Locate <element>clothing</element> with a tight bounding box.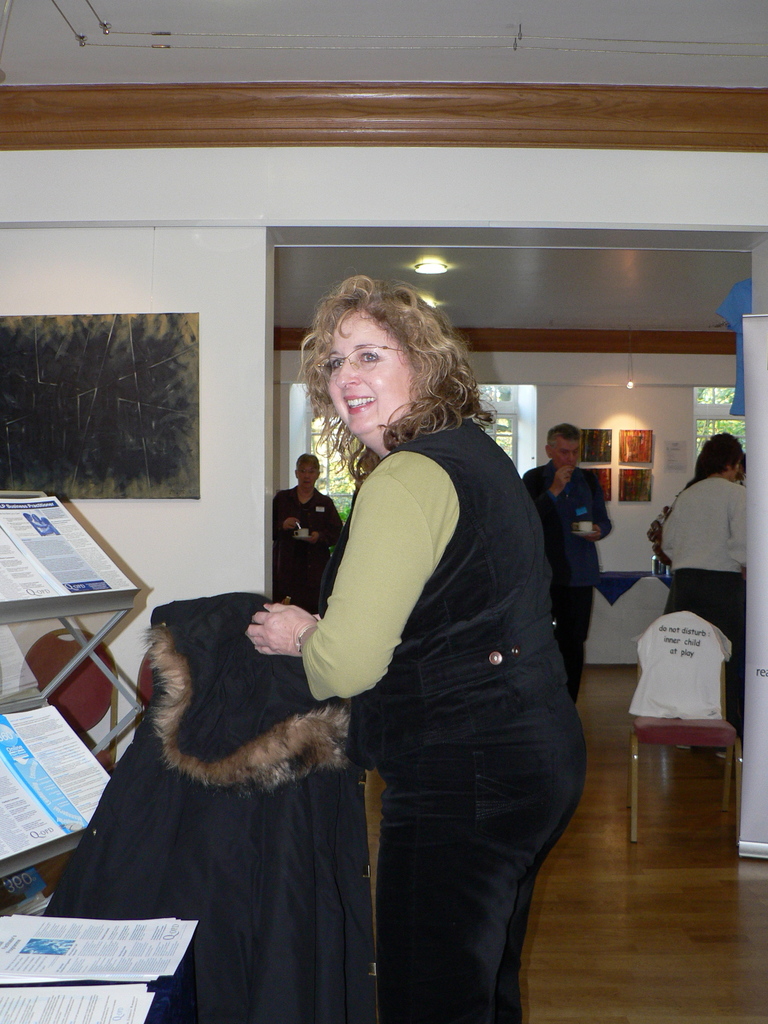
522, 460, 613, 705.
